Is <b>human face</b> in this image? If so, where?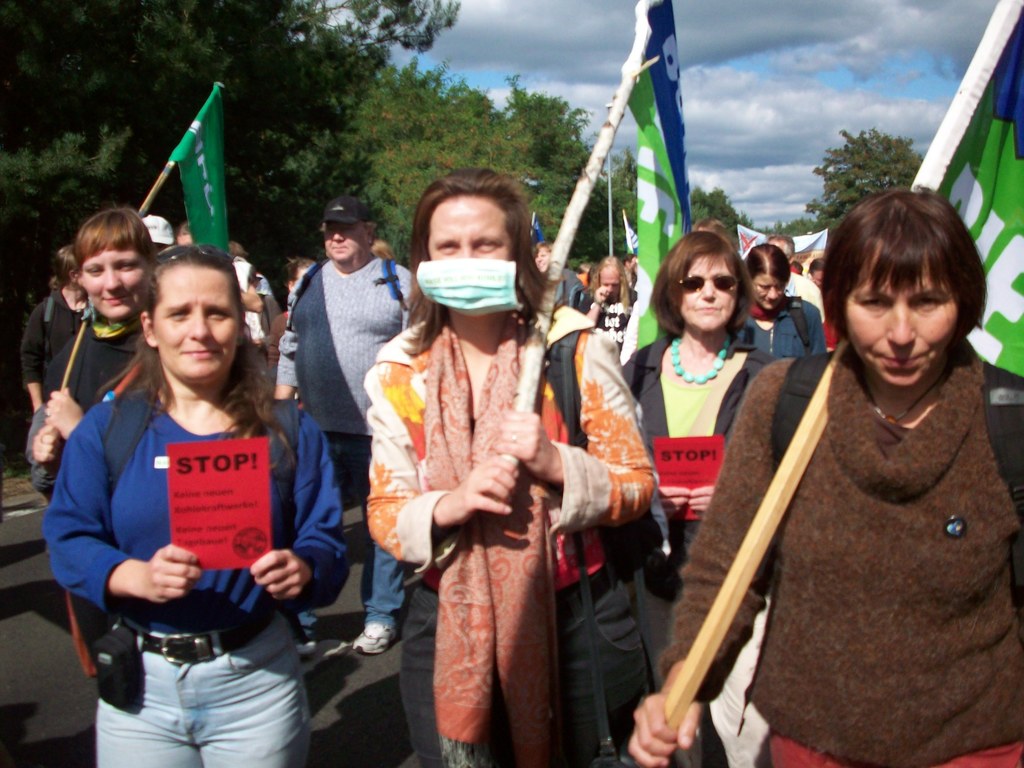
Yes, at bbox=[844, 243, 961, 389].
